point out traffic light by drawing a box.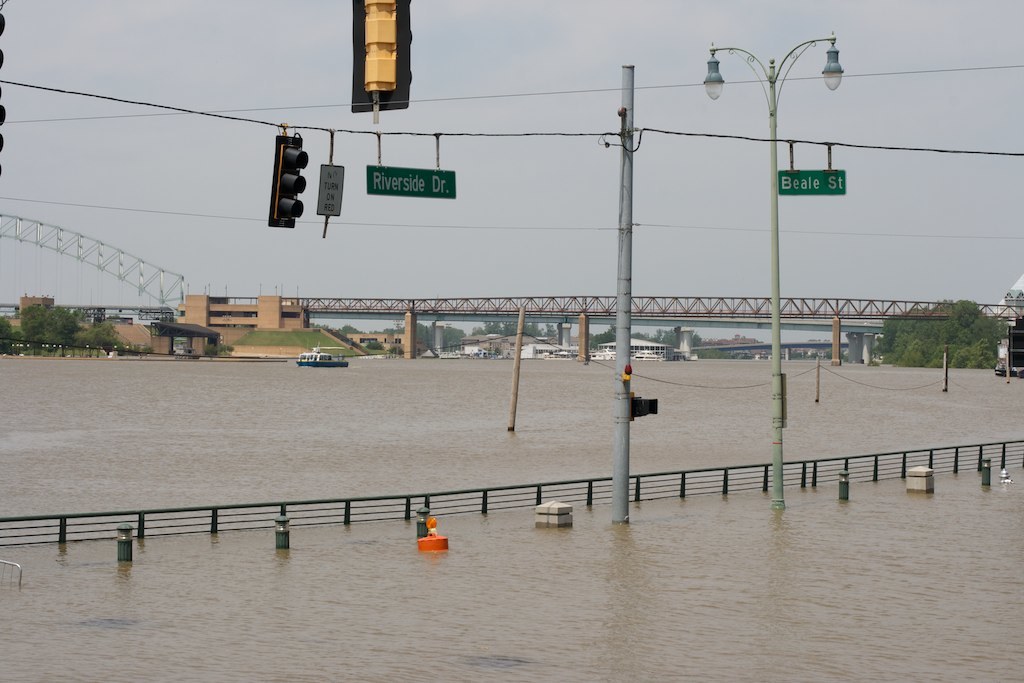
rect(267, 135, 308, 228).
